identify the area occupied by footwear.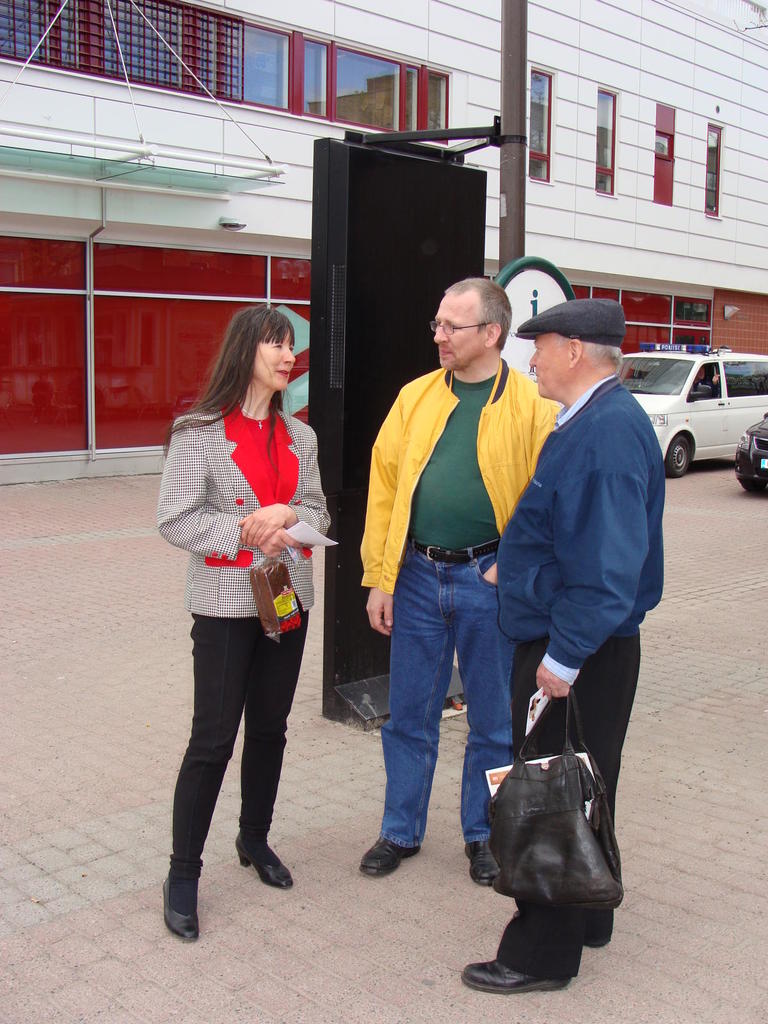
Area: pyautogui.locateOnScreen(463, 956, 570, 996).
